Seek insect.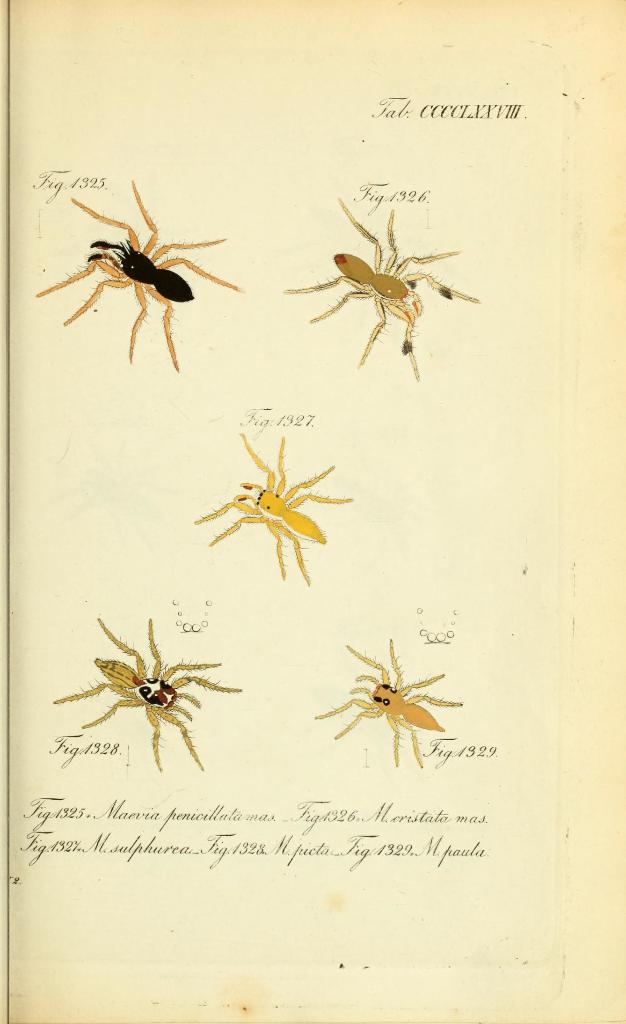
(x1=284, y1=196, x2=477, y2=382).
